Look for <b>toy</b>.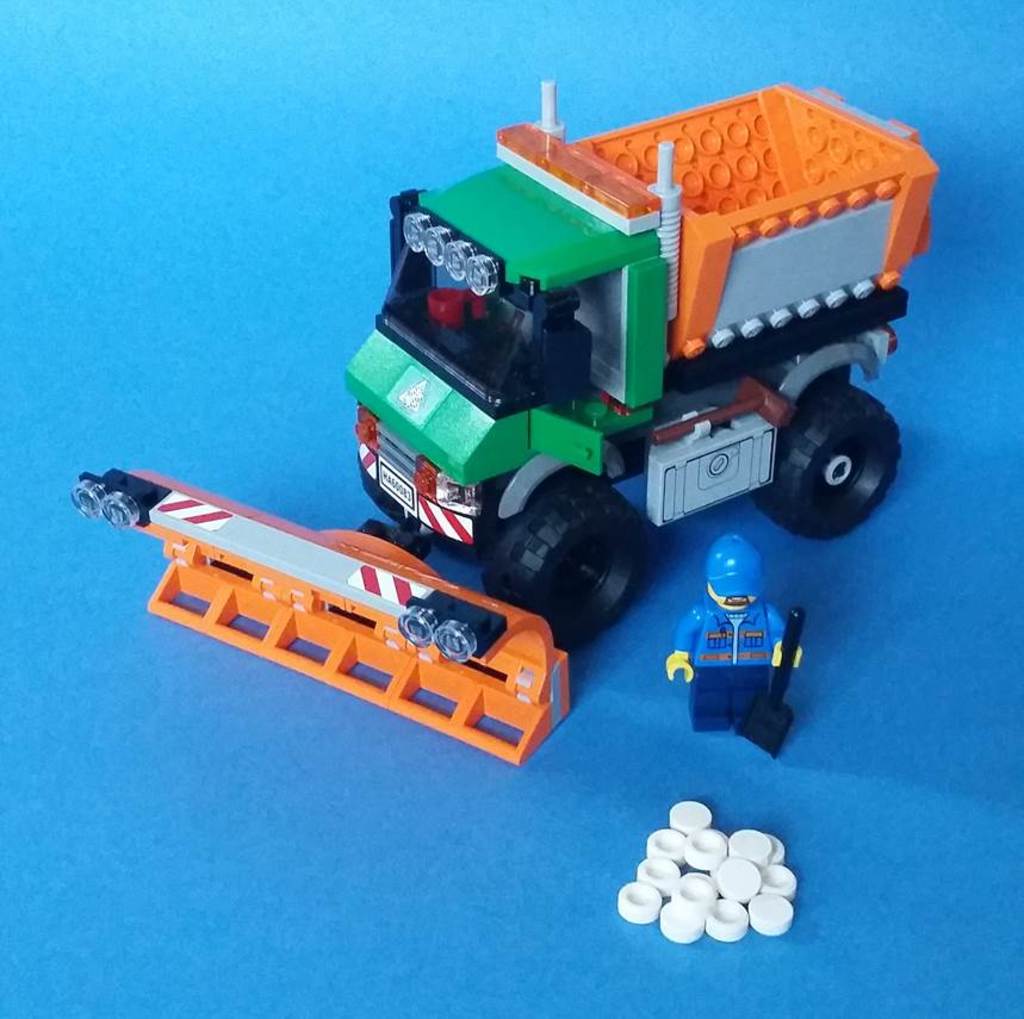
Found: 768, 838, 782, 860.
